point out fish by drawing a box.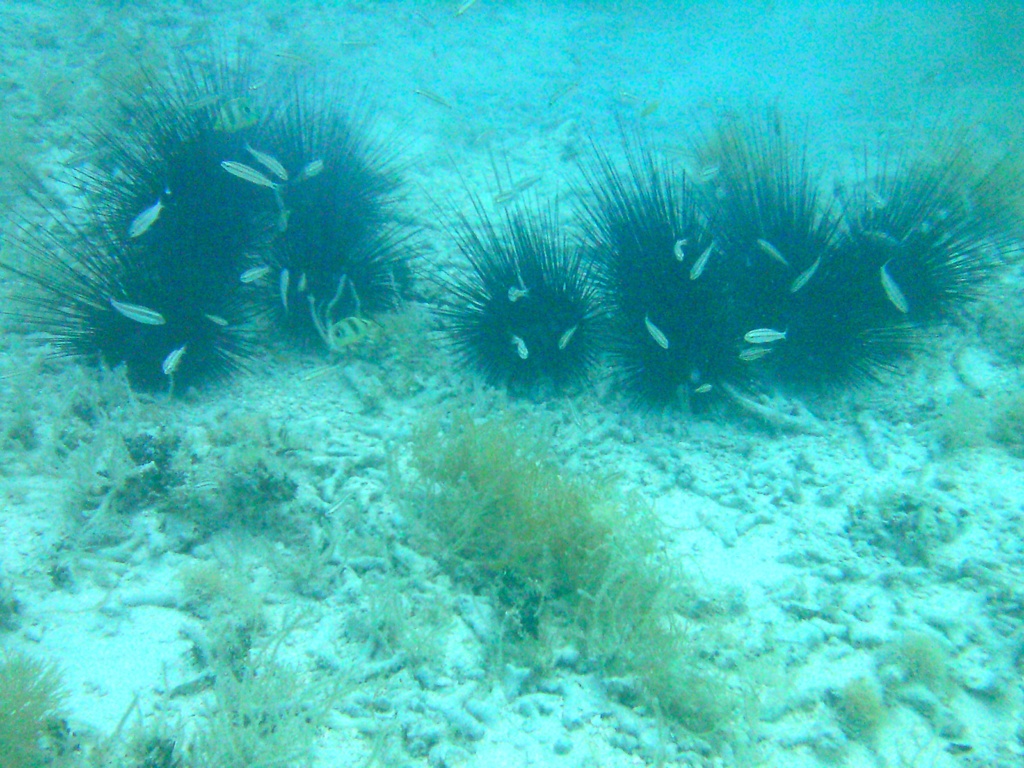
(276, 267, 292, 307).
